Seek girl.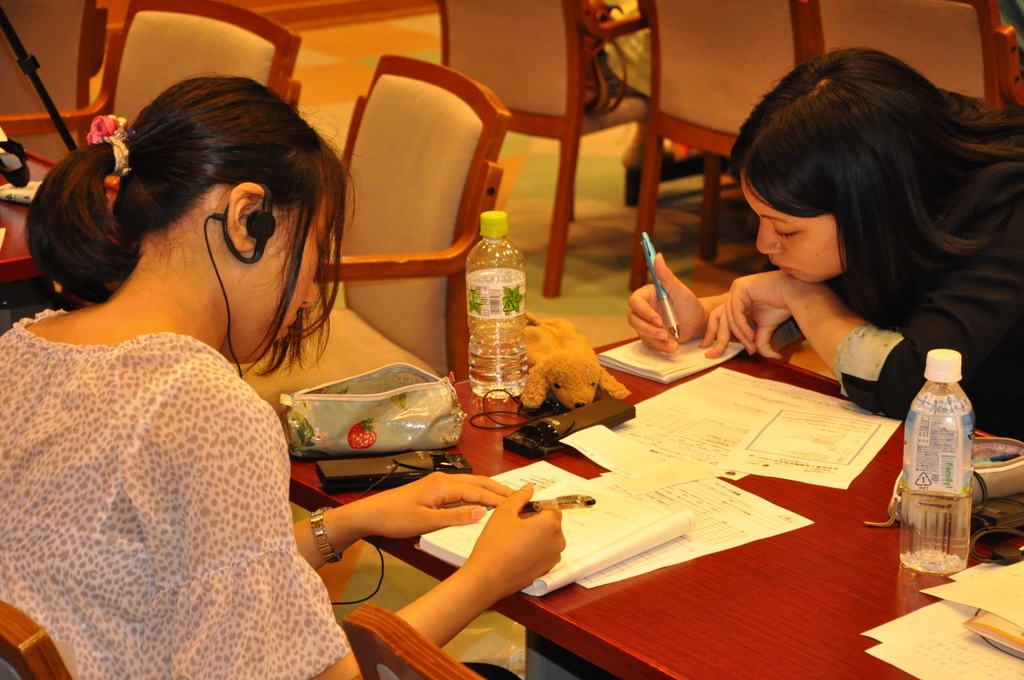
bbox(1, 69, 564, 679).
